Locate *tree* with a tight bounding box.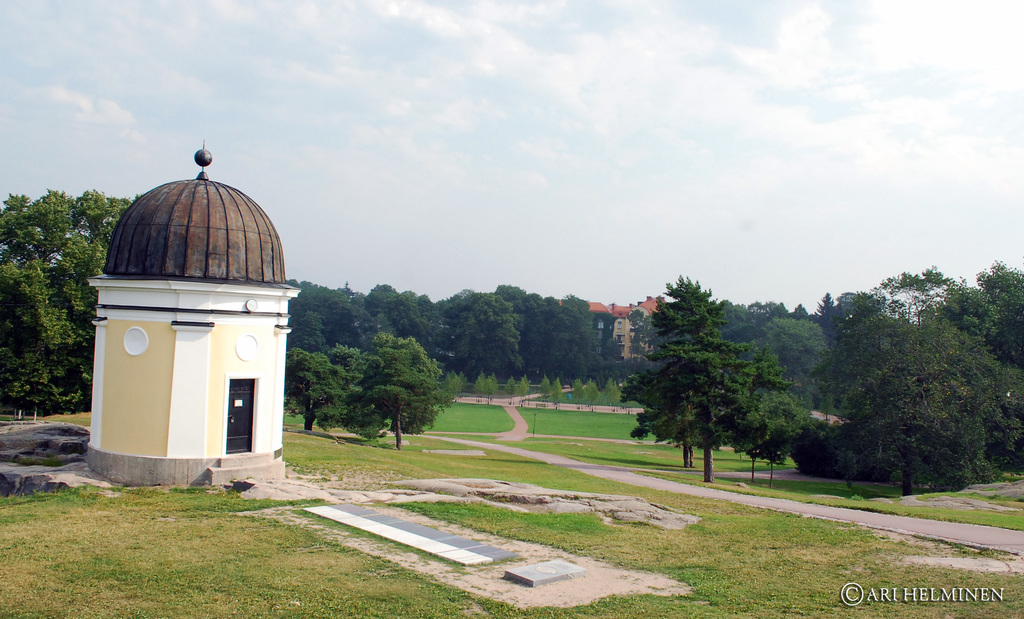
[0,188,125,409].
